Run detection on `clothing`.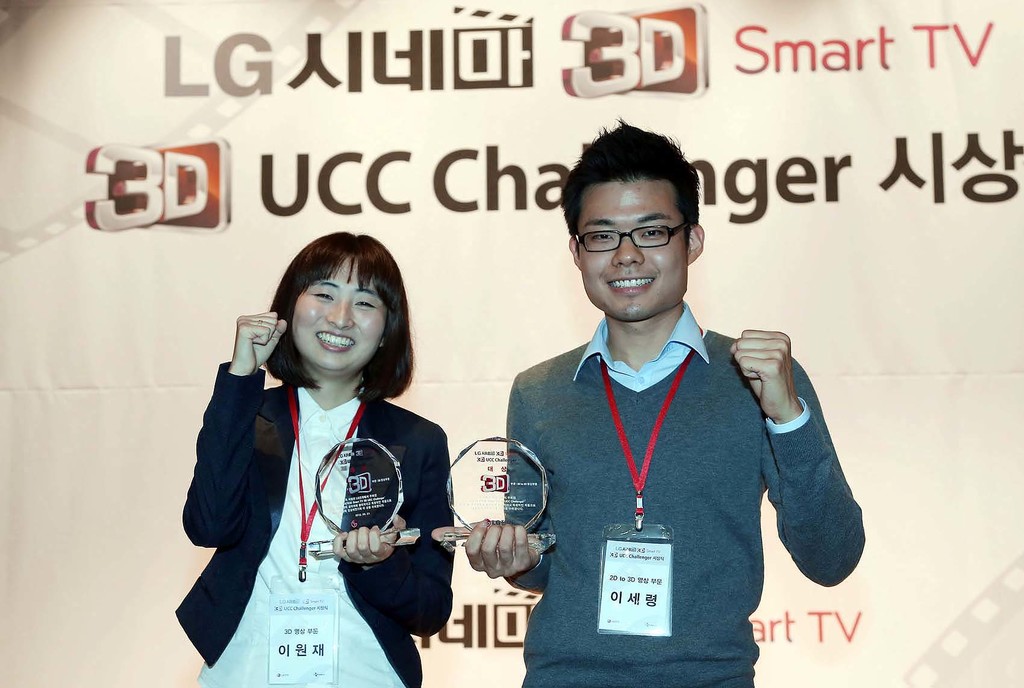
Result: crop(176, 362, 454, 687).
